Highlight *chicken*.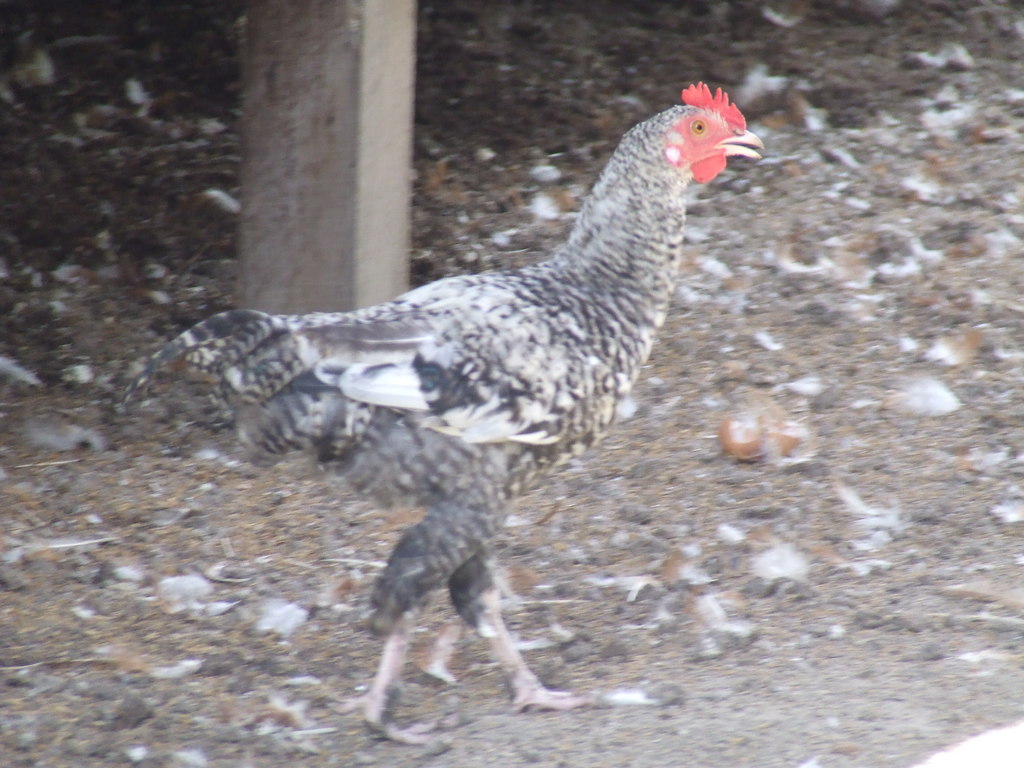
Highlighted region: <region>153, 61, 791, 717</region>.
